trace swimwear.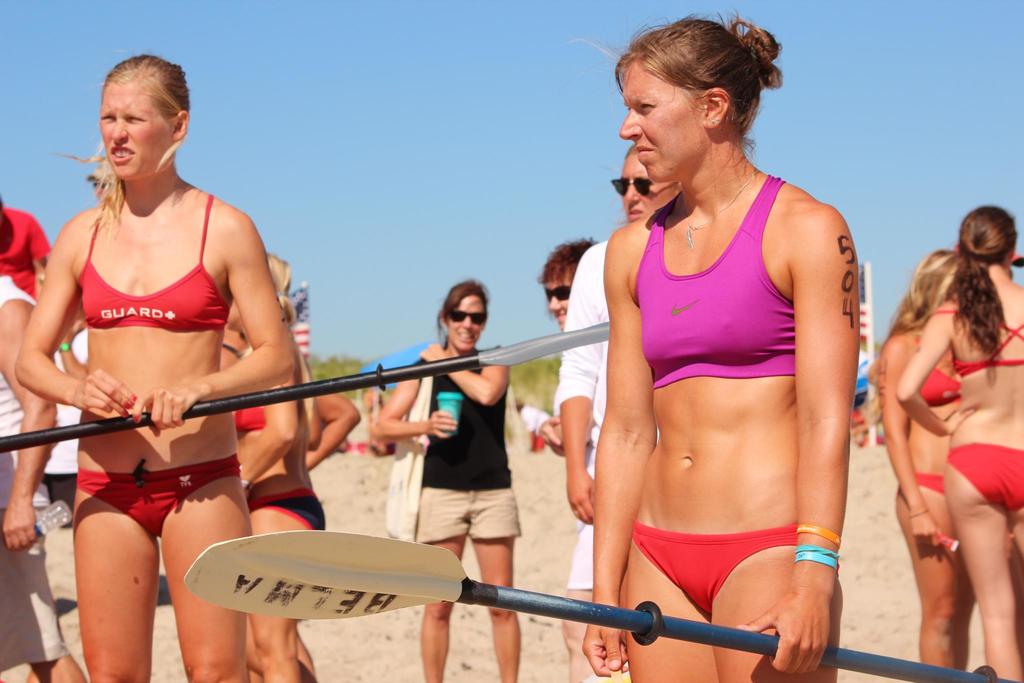
Traced to 923 370 963 409.
